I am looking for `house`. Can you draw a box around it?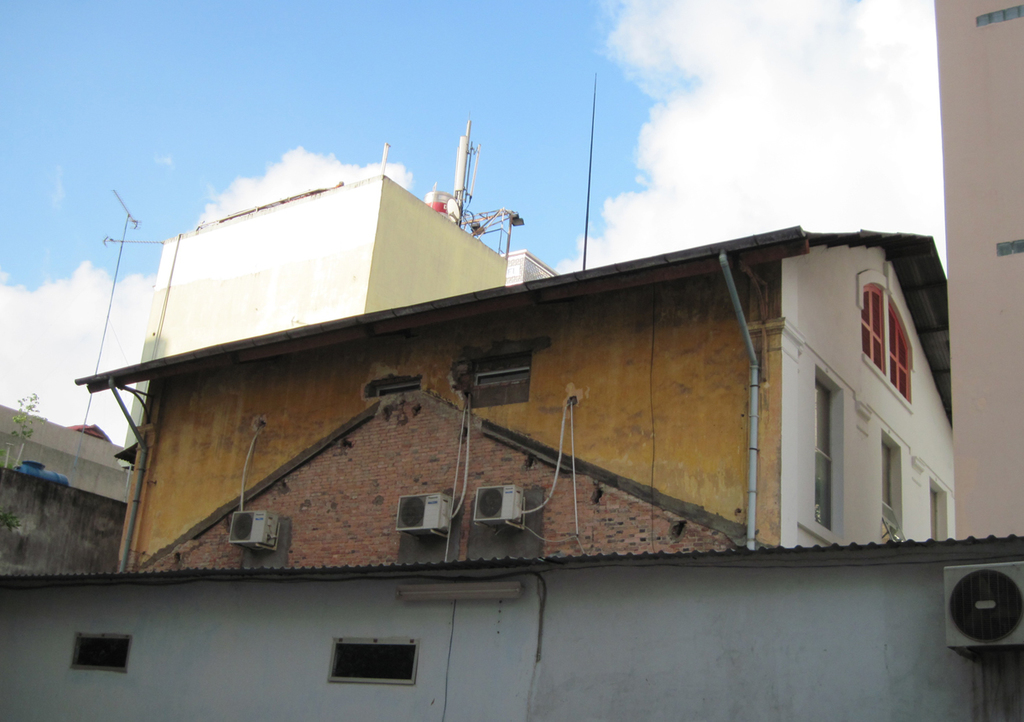
Sure, the bounding box is {"x1": 0, "y1": 373, "x2": 1023, "y2": 721}.
